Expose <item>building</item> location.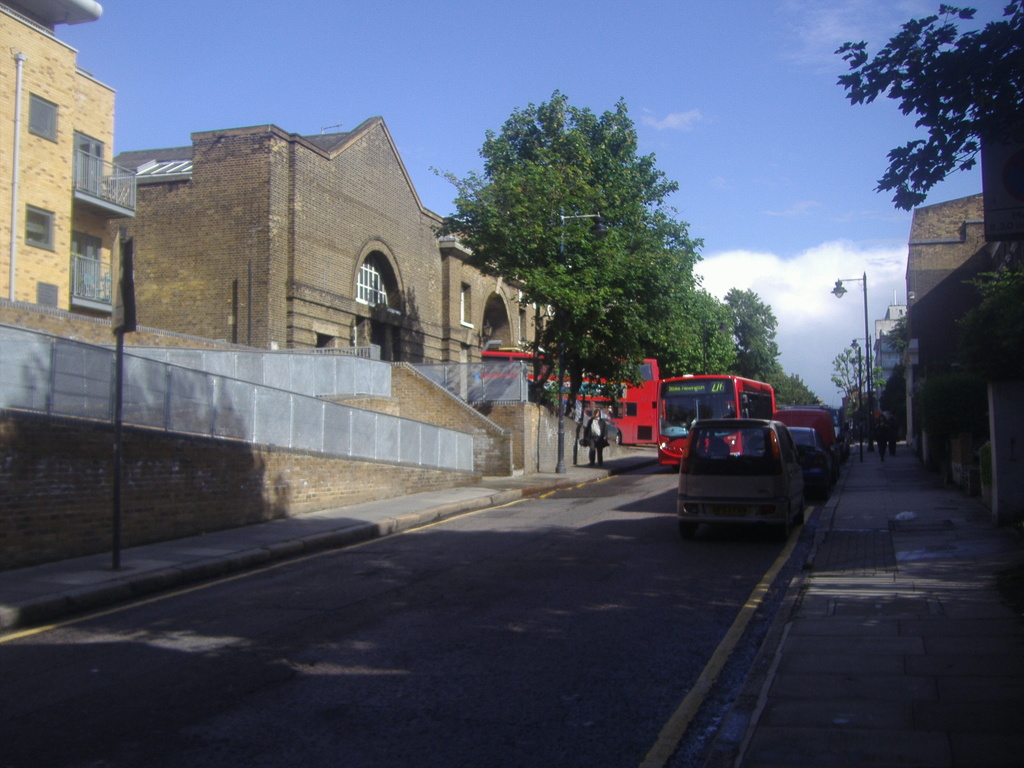
Exposed at 876:303:915:395.
